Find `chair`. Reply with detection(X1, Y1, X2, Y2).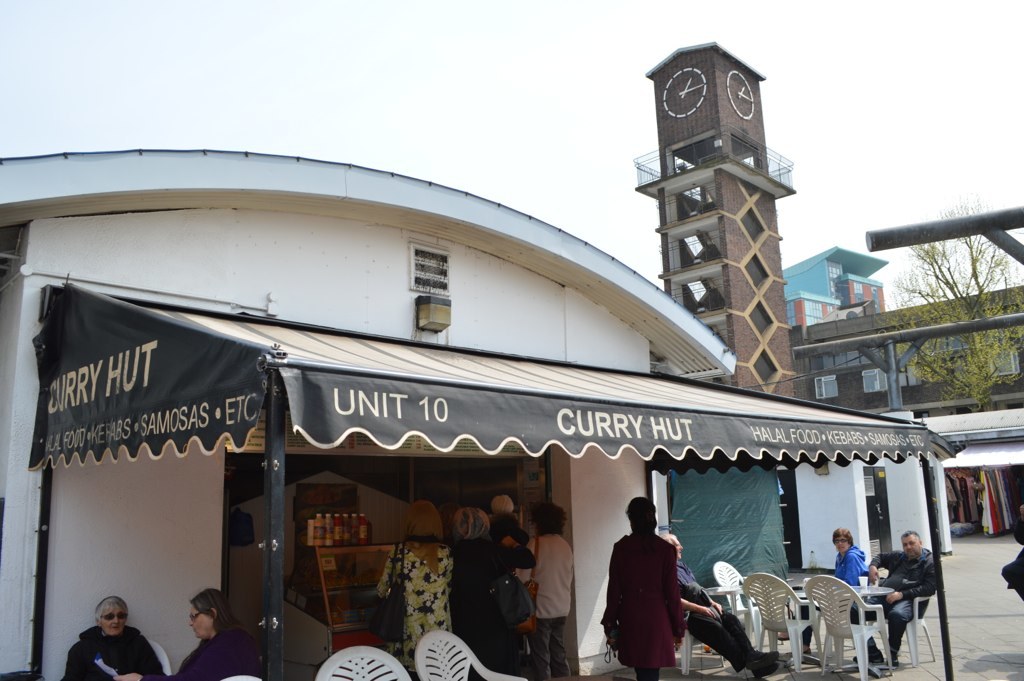
detection(144, 641, 174, 673).
